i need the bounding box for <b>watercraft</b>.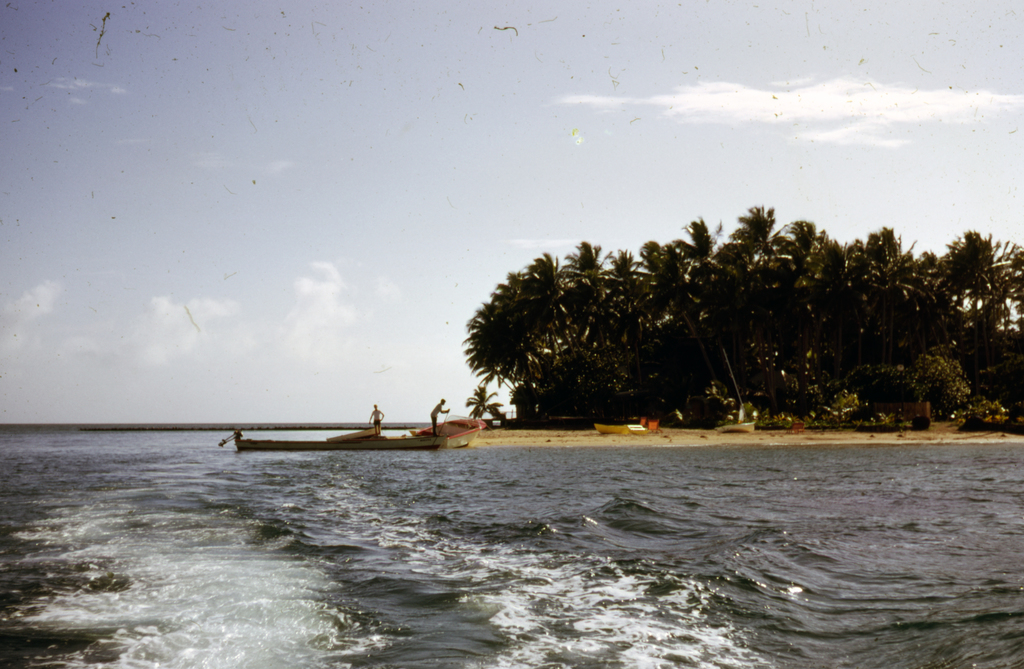
Here it is: Rect(223, 428, 439, 449).
